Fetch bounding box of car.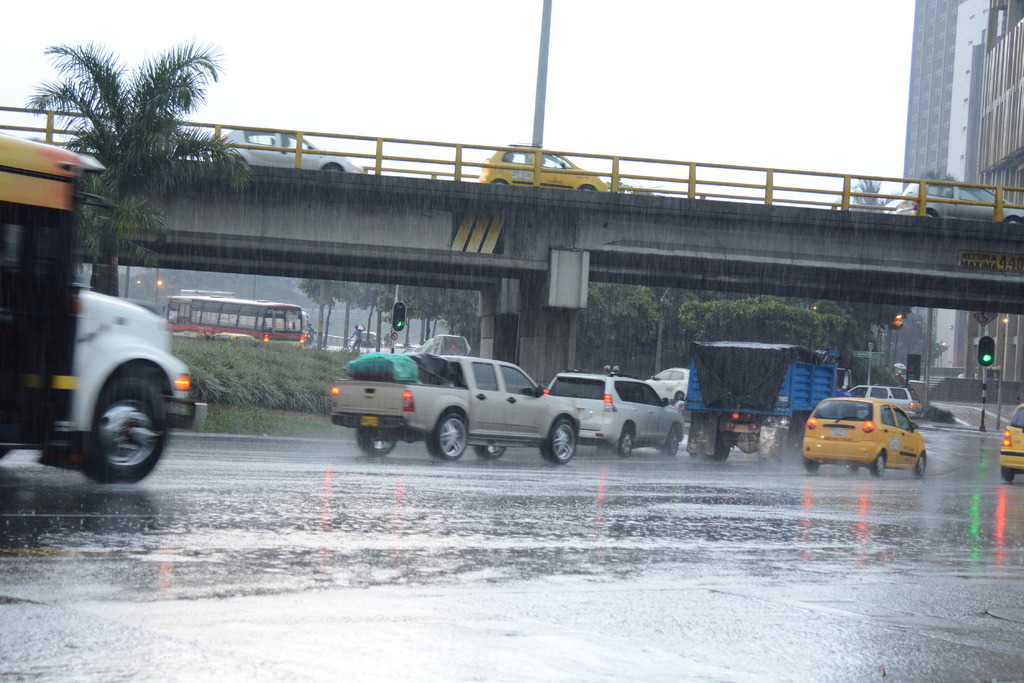
Bbox: (x1=550, y1=374, x2=687, y2=451).
